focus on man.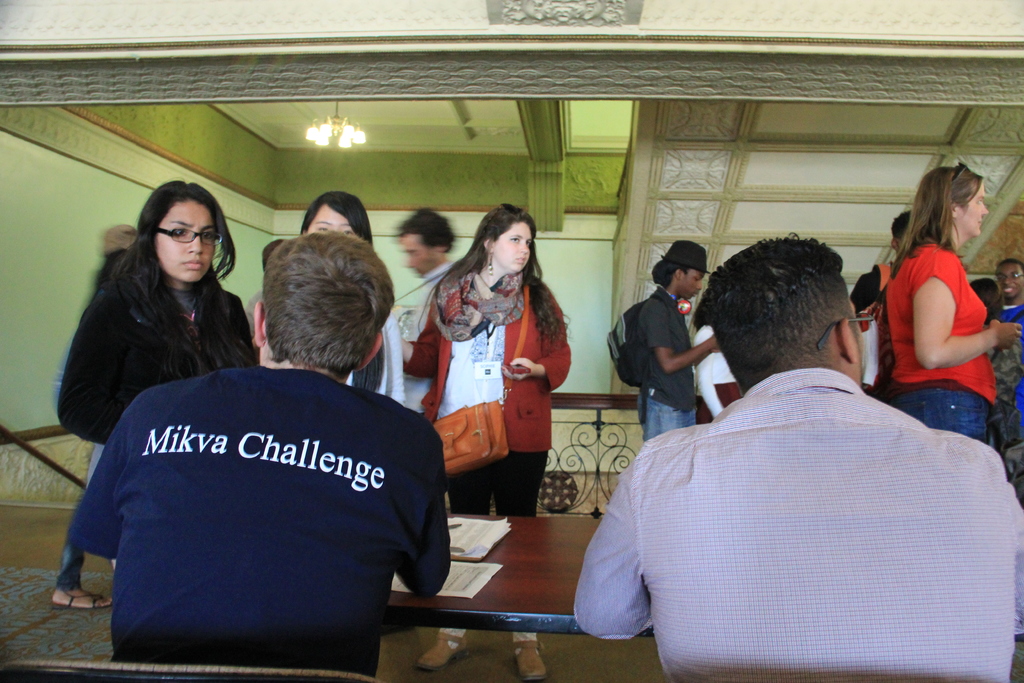
Focused at {"x1": 989, "y1": 259, "x2": 1023, "y2": 436}.
